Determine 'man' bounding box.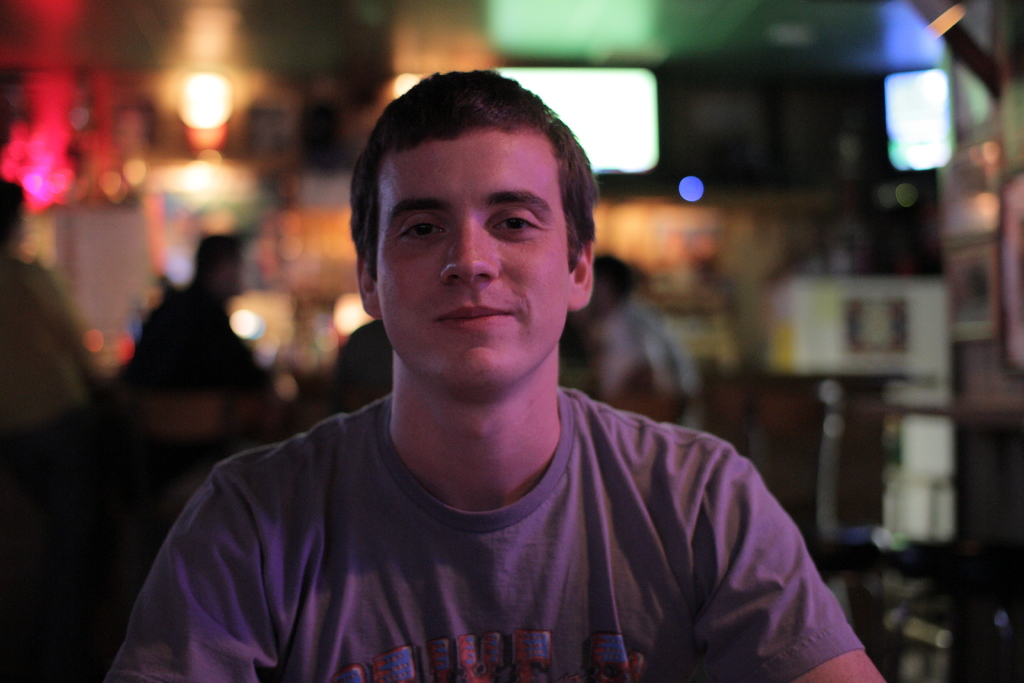
Determined: rect(111, 235, 280, 395).
